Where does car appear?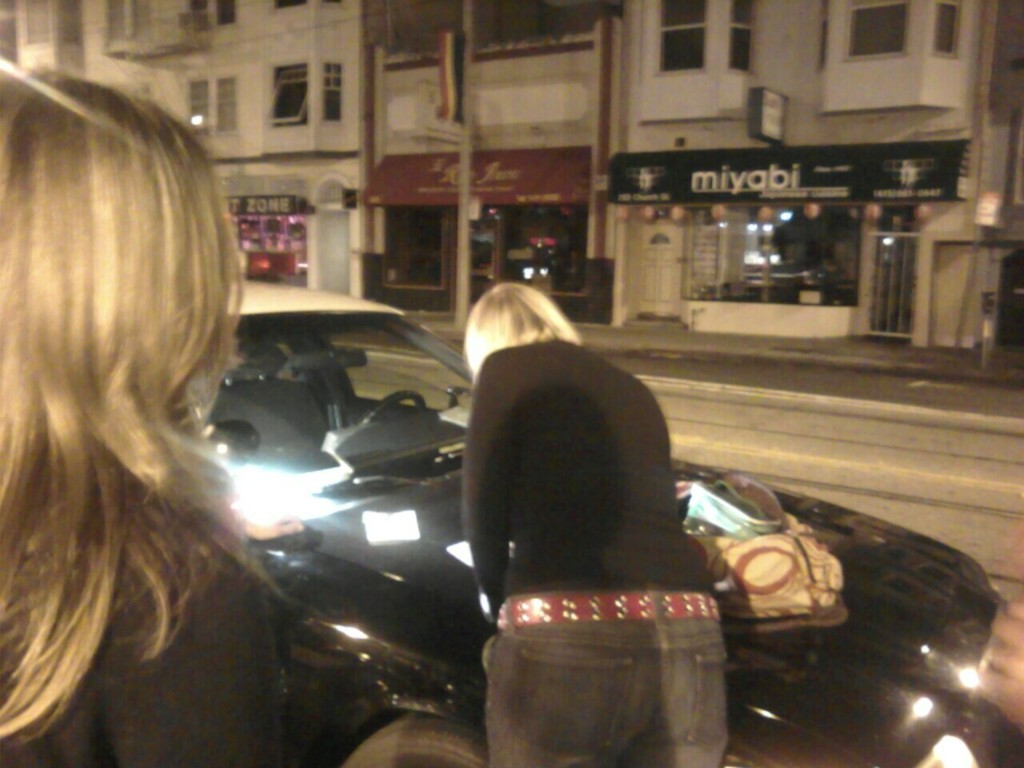
Appears at left=170, top=275, right=1021, bottom=767.
